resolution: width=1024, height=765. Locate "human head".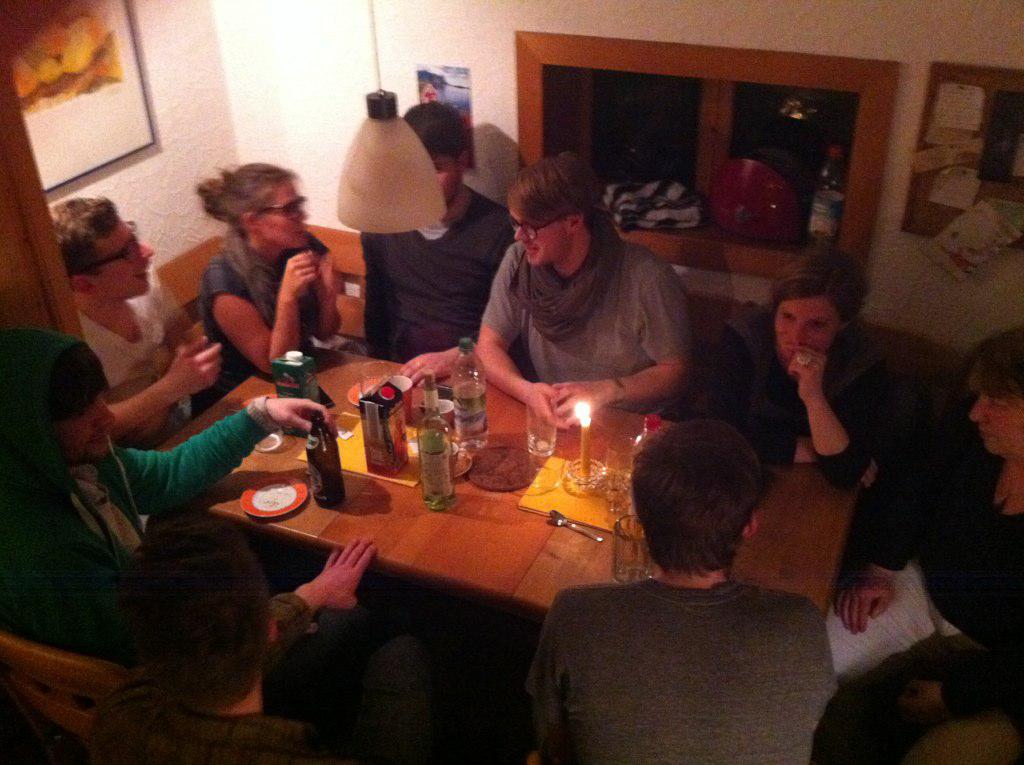
[x1=123, y1=510, x2=276, y2=716].
